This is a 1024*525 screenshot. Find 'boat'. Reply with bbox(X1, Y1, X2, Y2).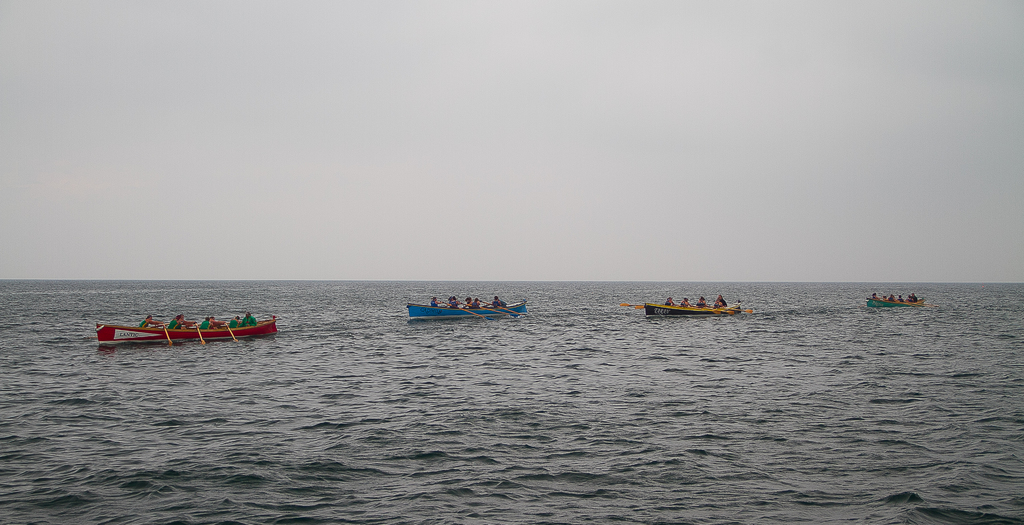
bbox(645, 298, 739, 320).
